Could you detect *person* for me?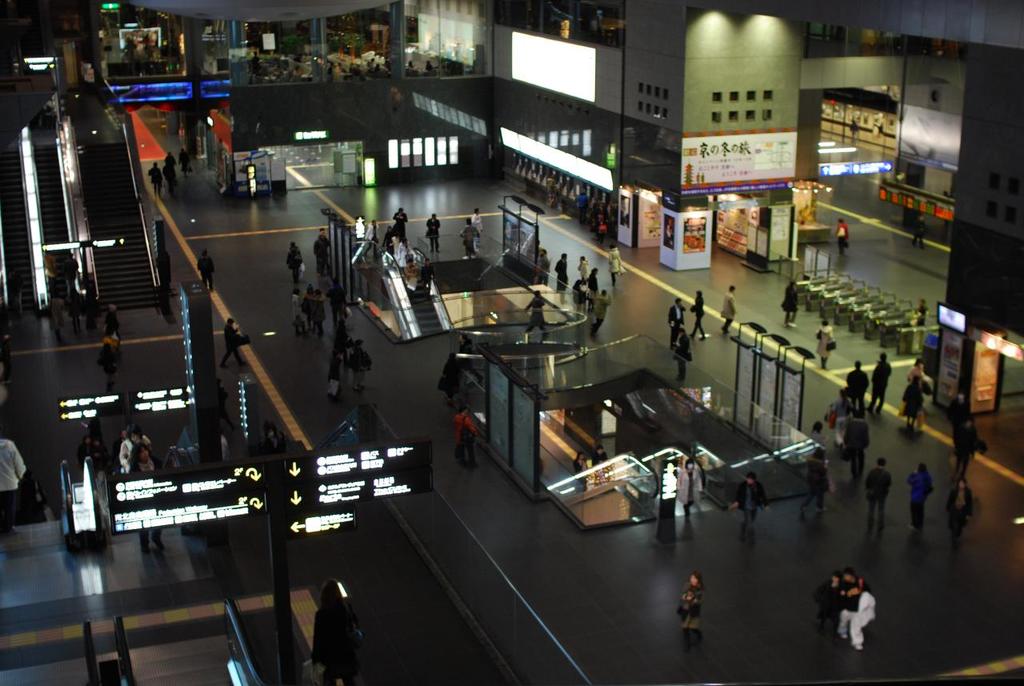
Detection result: 593 447 605 467.
